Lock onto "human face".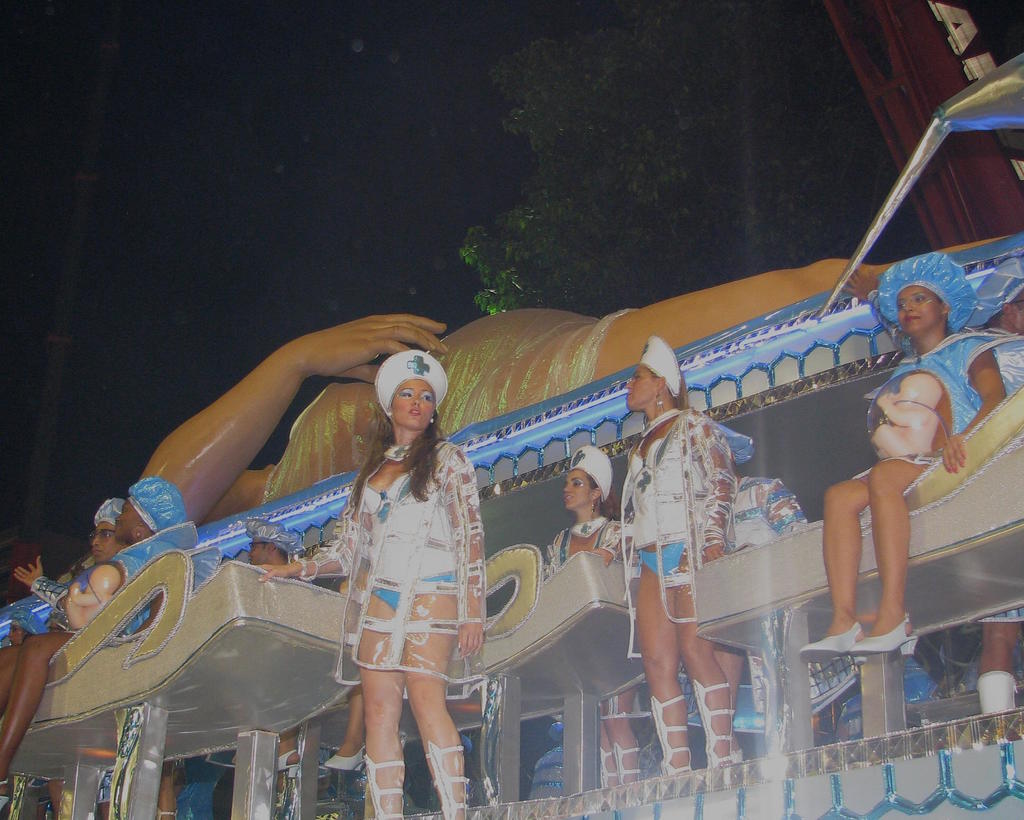
Locked: (893,289,940,345).
